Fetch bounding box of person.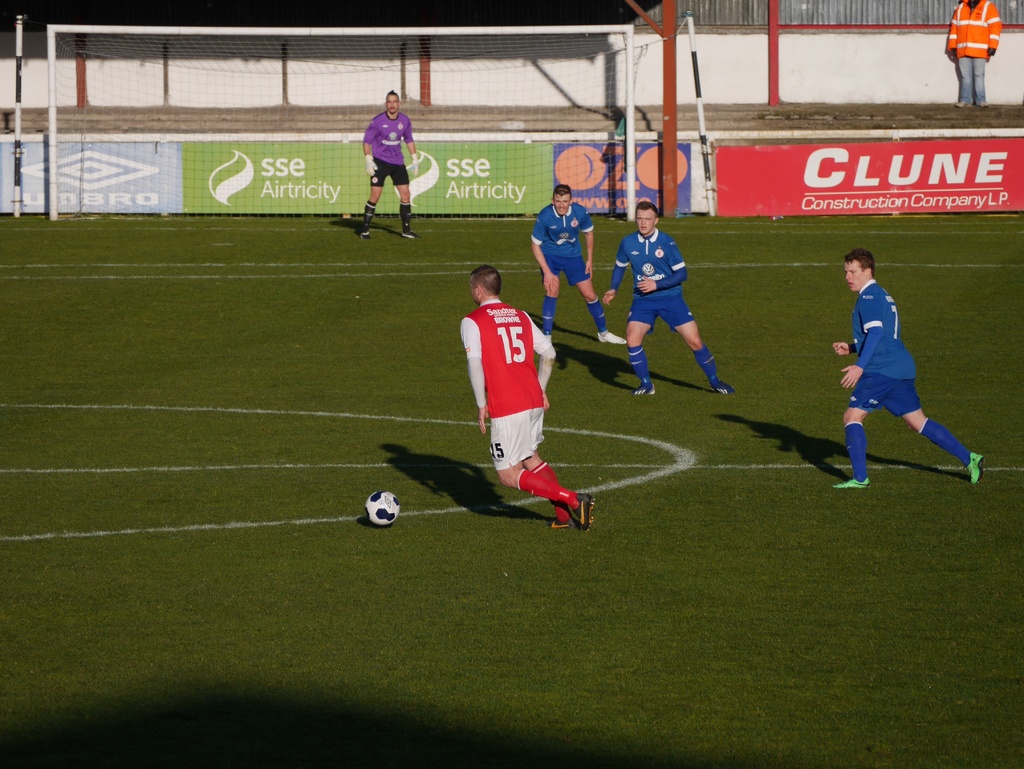
Bbox: <region>529, 186, 630, 350</region>.
